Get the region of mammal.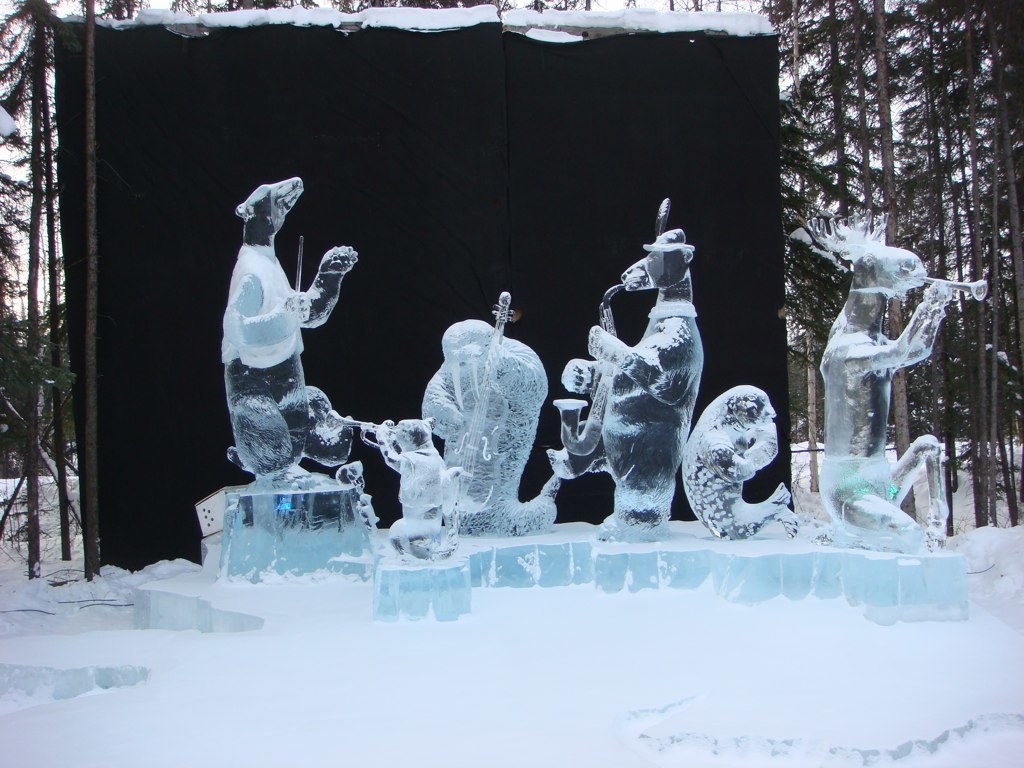
{"left": 557, "top": 207, "right": 709, "bottom": 529}.
